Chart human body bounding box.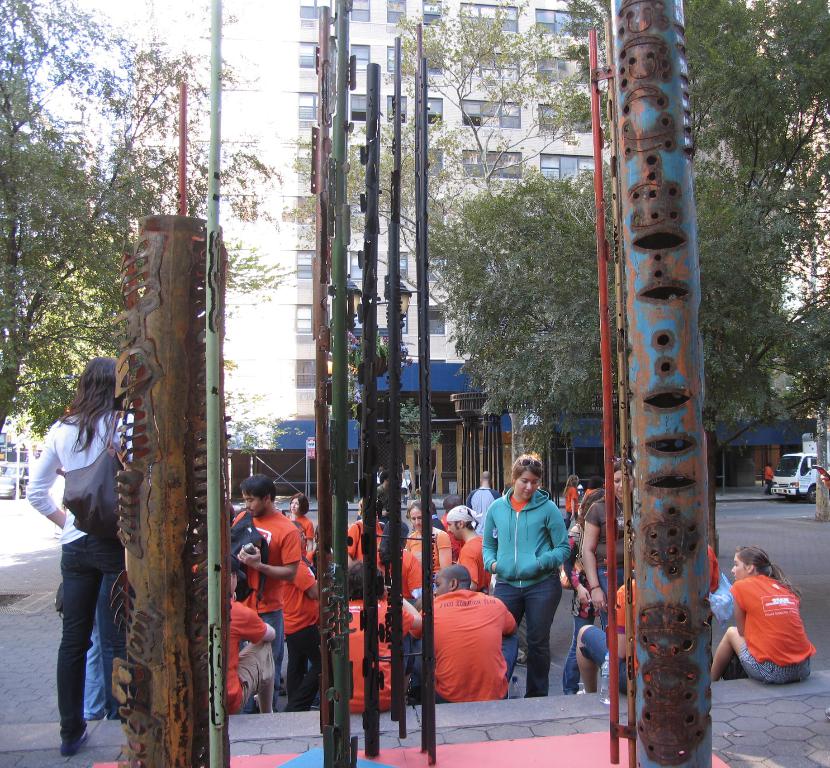
Charted: select_region(404, 550, 534, 707).
